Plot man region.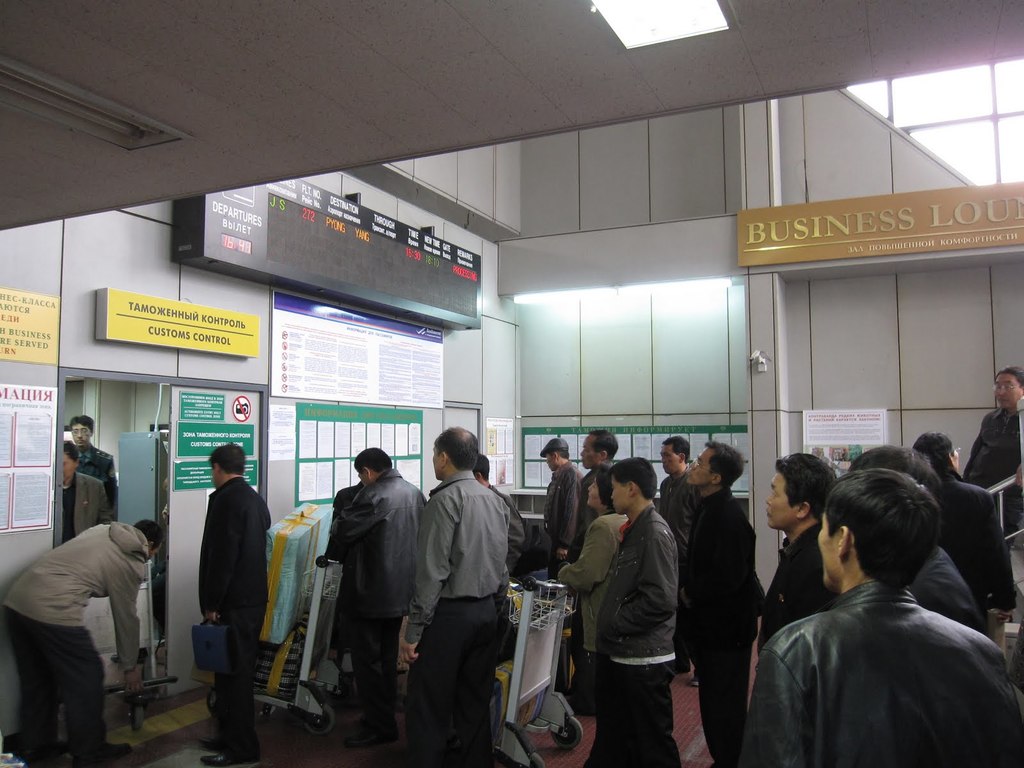
Plotted at [63,439,108,544].
